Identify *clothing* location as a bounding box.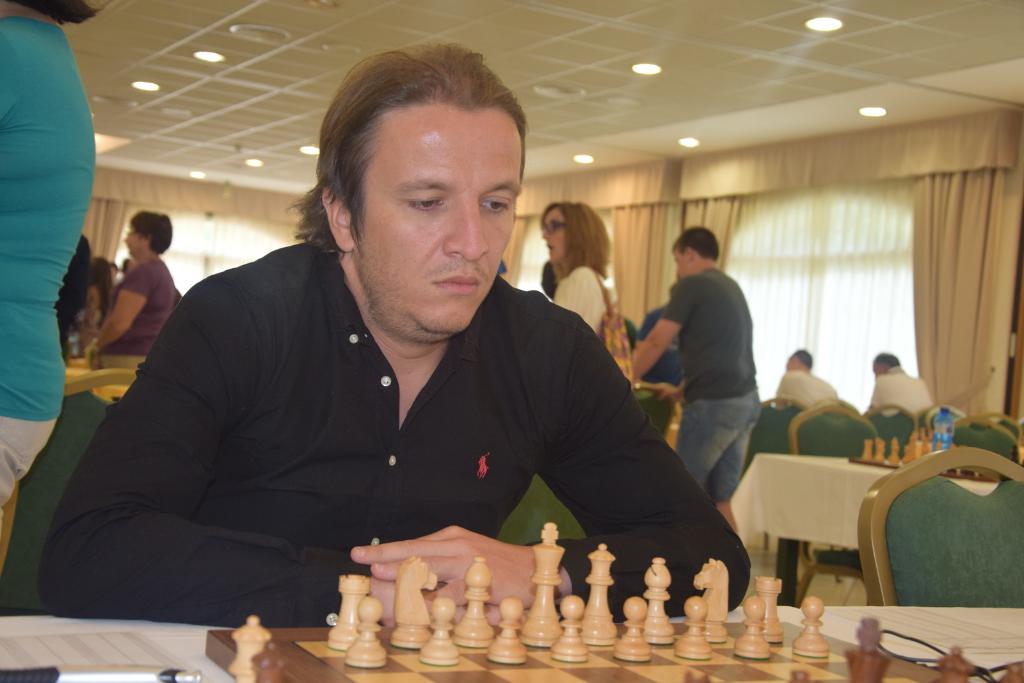
867/351/943/430.
